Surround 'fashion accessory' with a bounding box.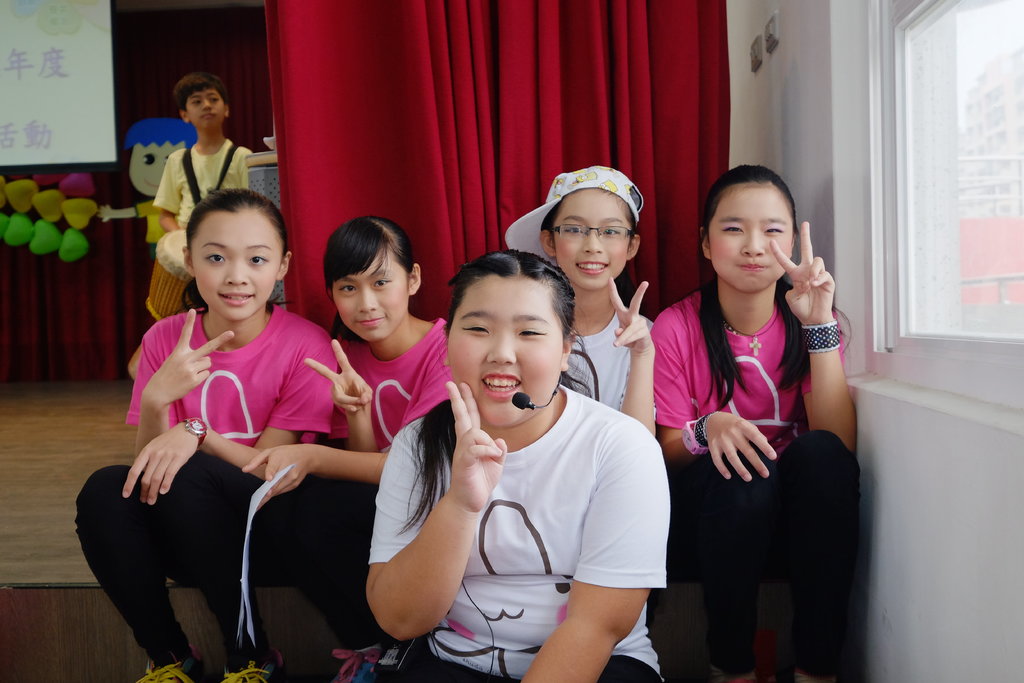
680/420/710/456.
